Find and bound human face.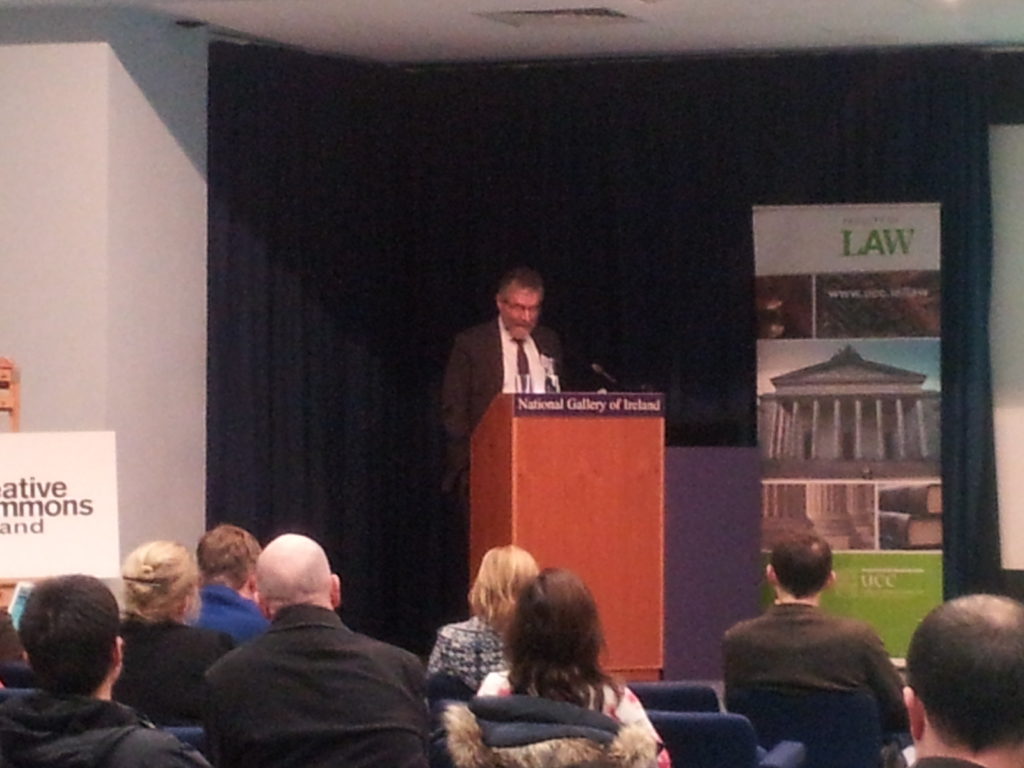
Bound: 505:287:538:339.
